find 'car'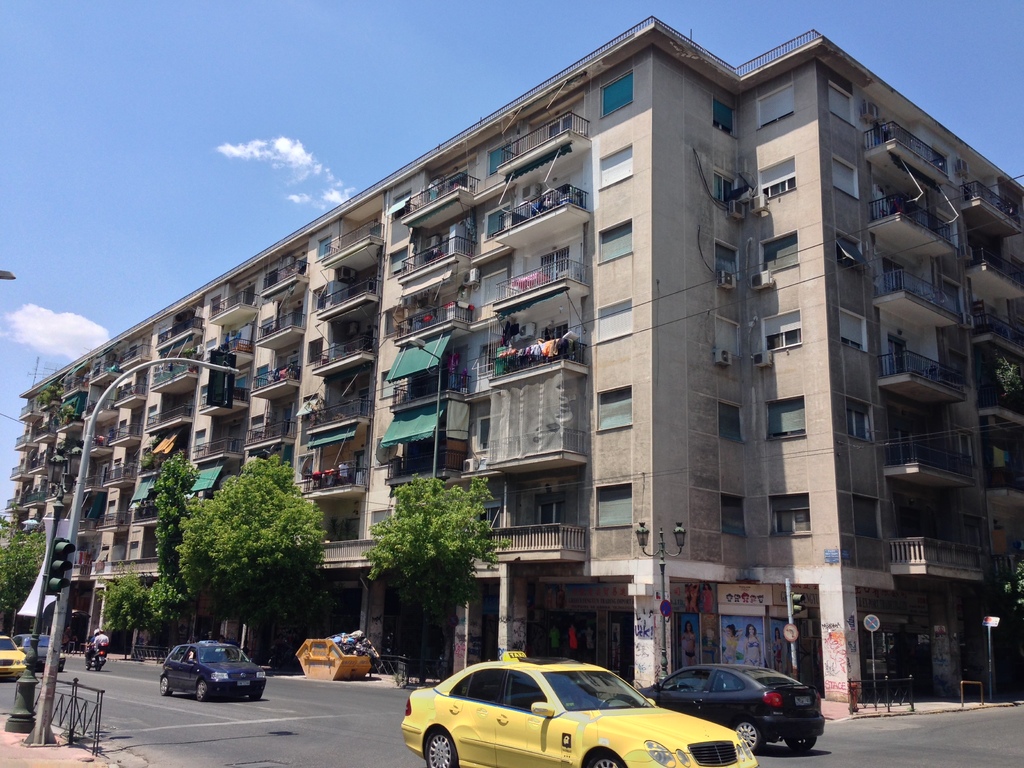
box=[0, 634, 25, 678]
